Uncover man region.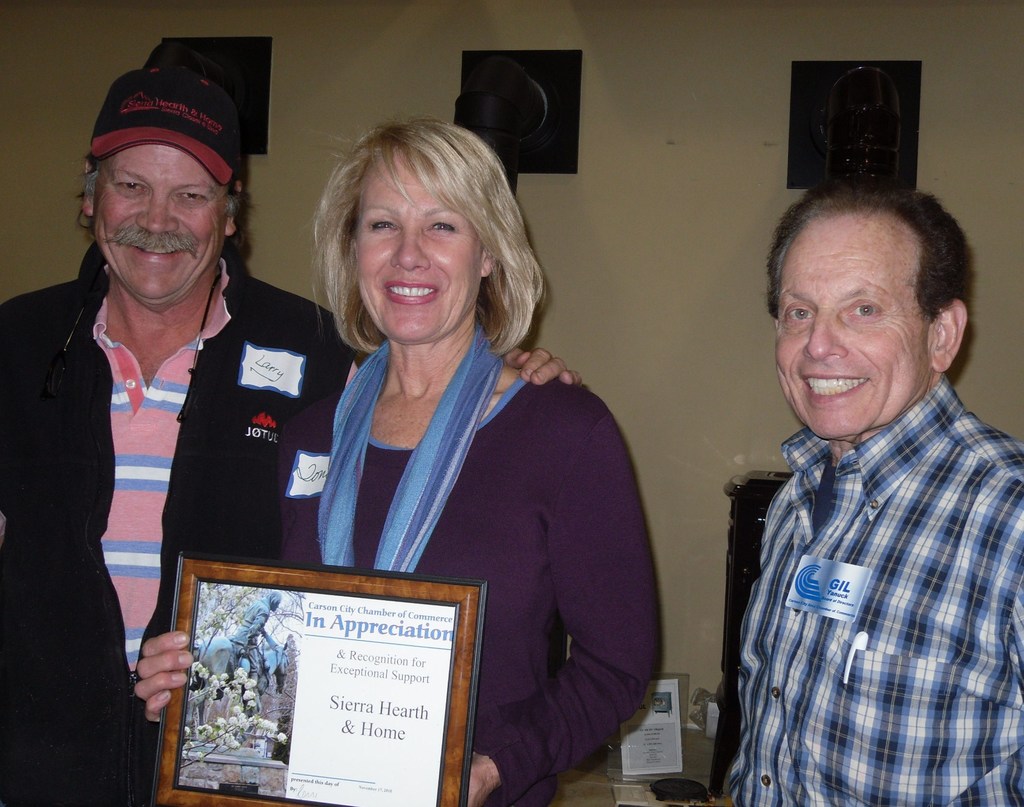
Uncovered: region(0, 58, 582, 806).
